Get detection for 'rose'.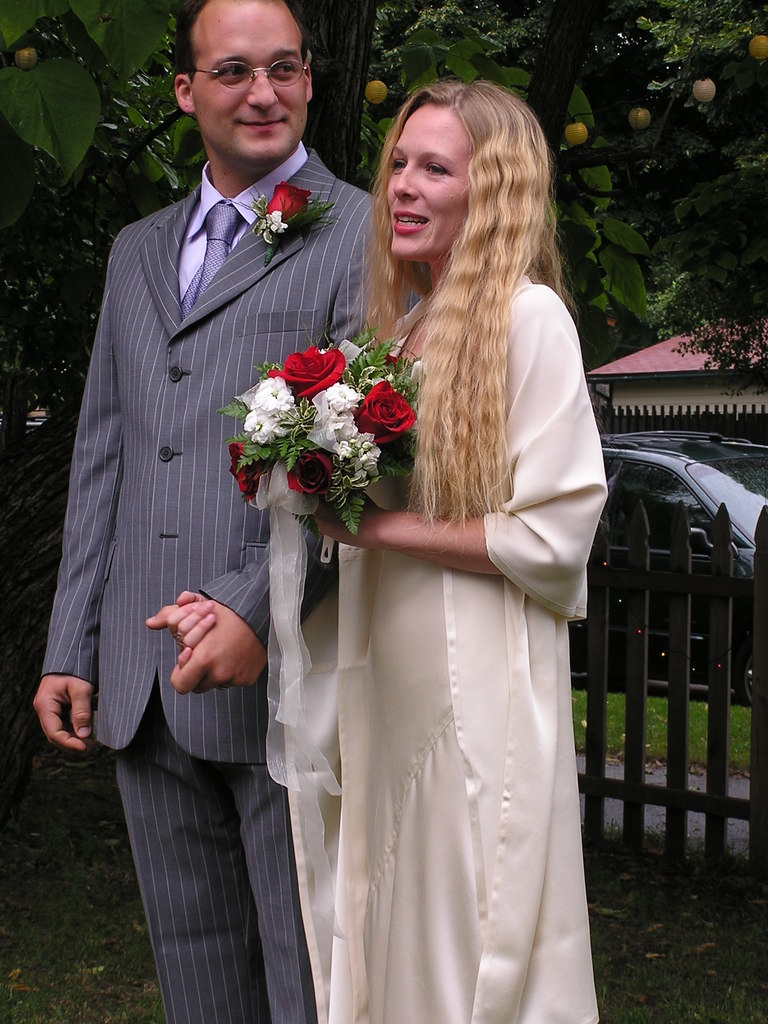
Detection: bbox=(284, 445, 337, 499).
